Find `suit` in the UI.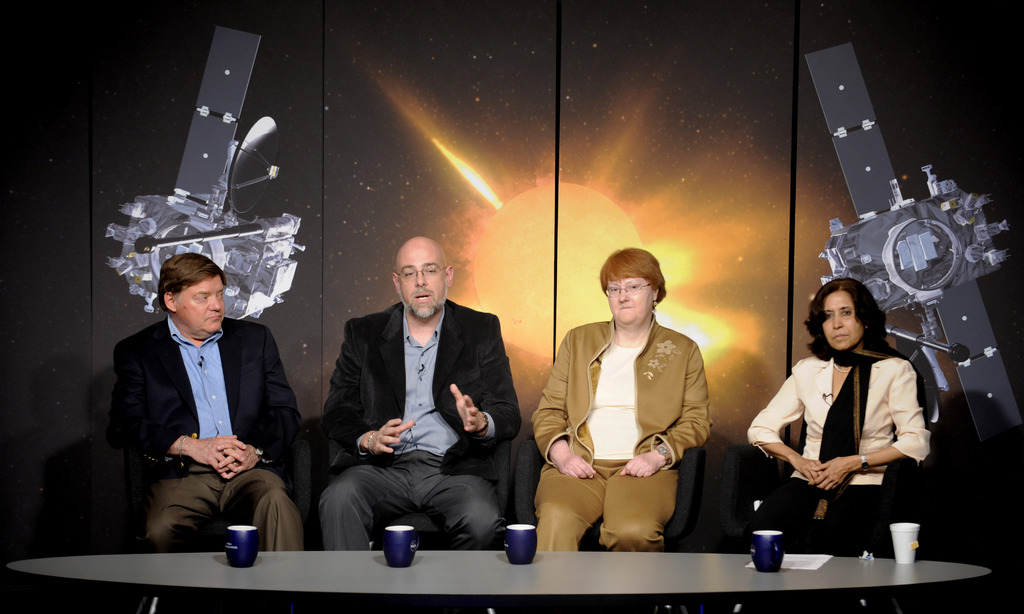
UI element at <box>105,322,308,493</box>.
